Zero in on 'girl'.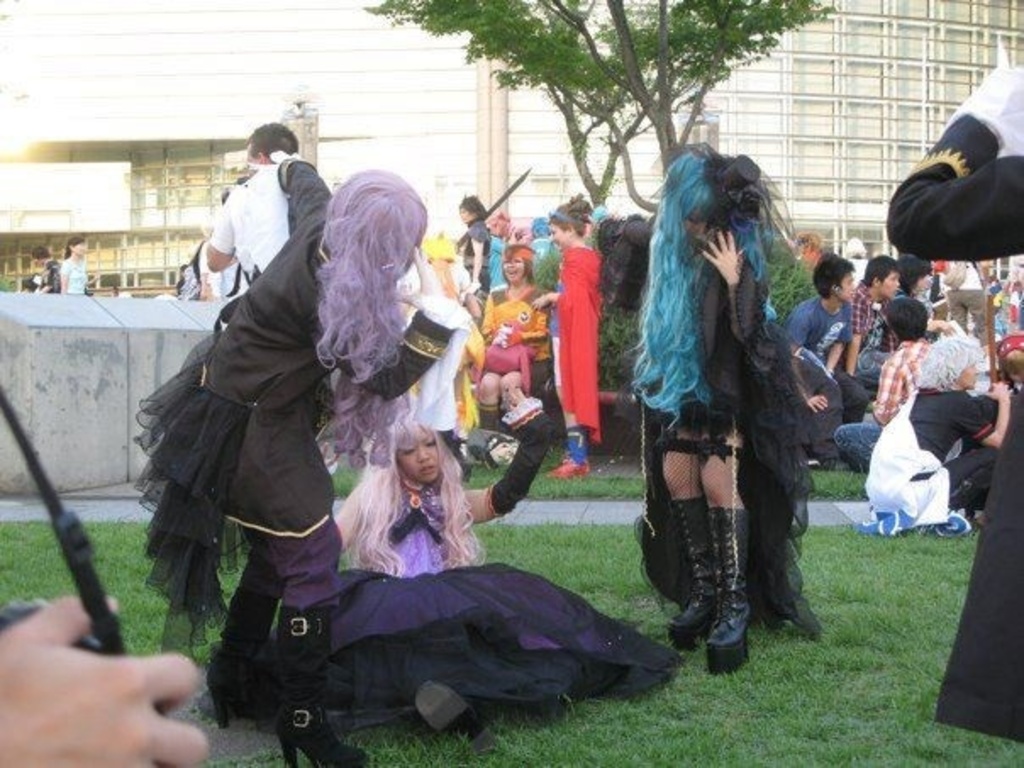
Zeroed in: box(58, 234, 90, 298).
